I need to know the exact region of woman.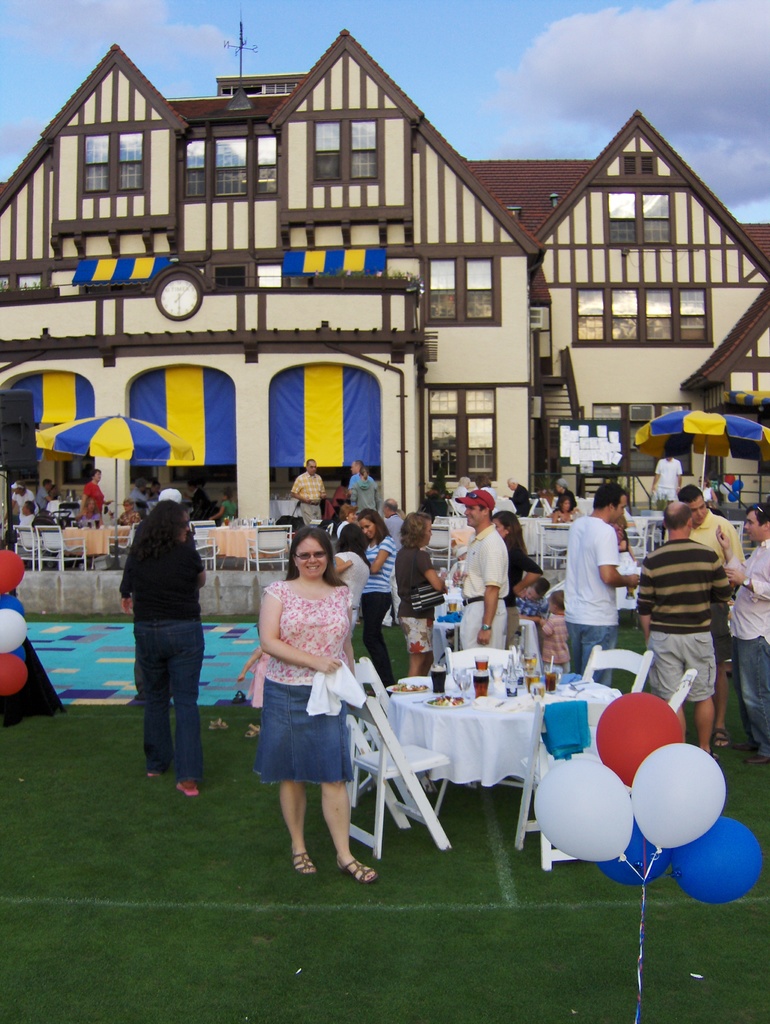
Region: l=336, t=522, r=369, b=641.
